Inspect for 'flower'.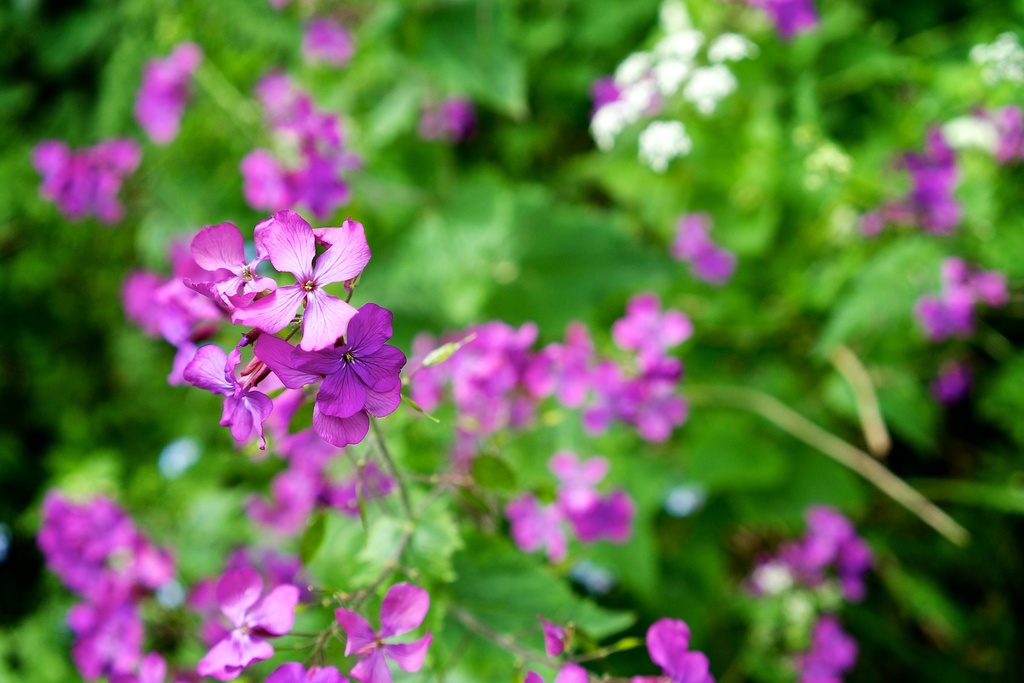
Inspection: (left=647, top=621, right=712, bottom=682).
